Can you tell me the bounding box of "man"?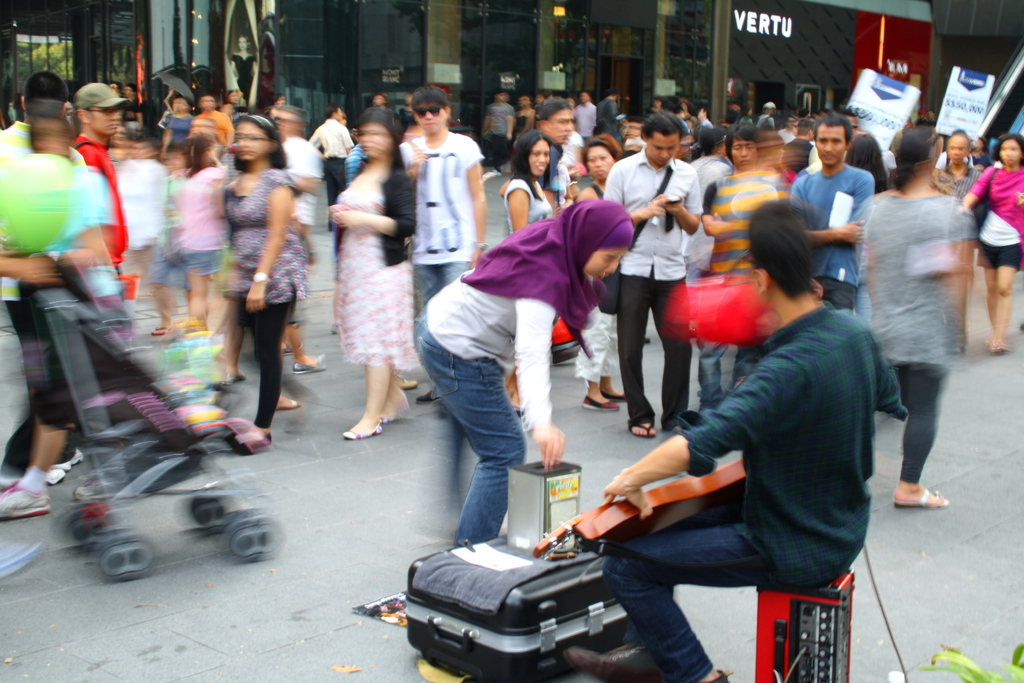
275:106:316:268.
